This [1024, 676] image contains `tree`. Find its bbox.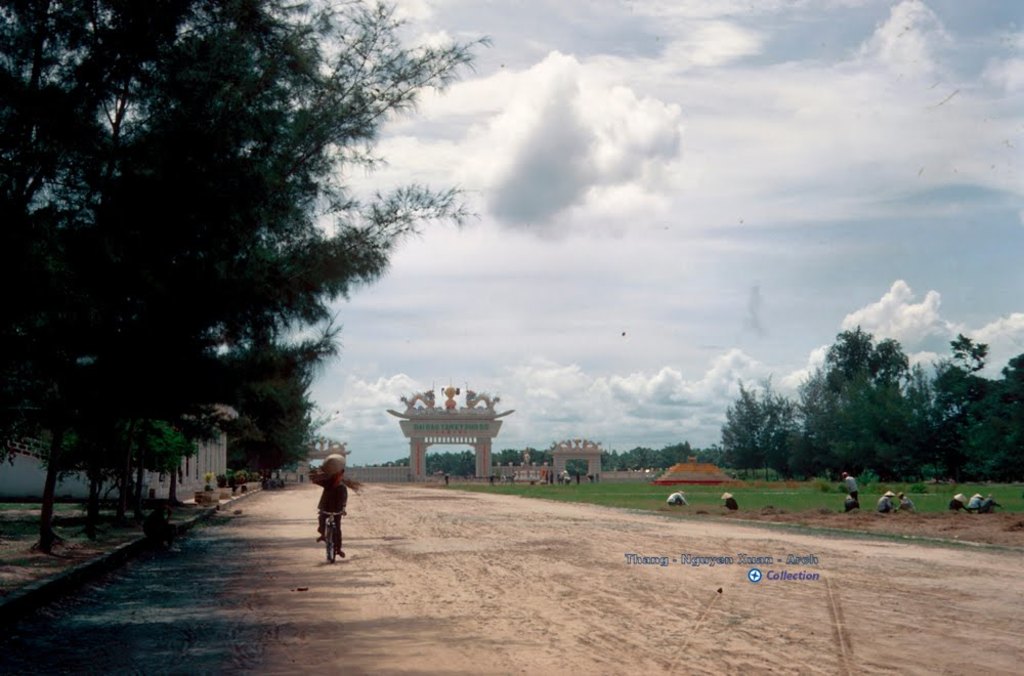
Rect(722, 381, 760, 468).
